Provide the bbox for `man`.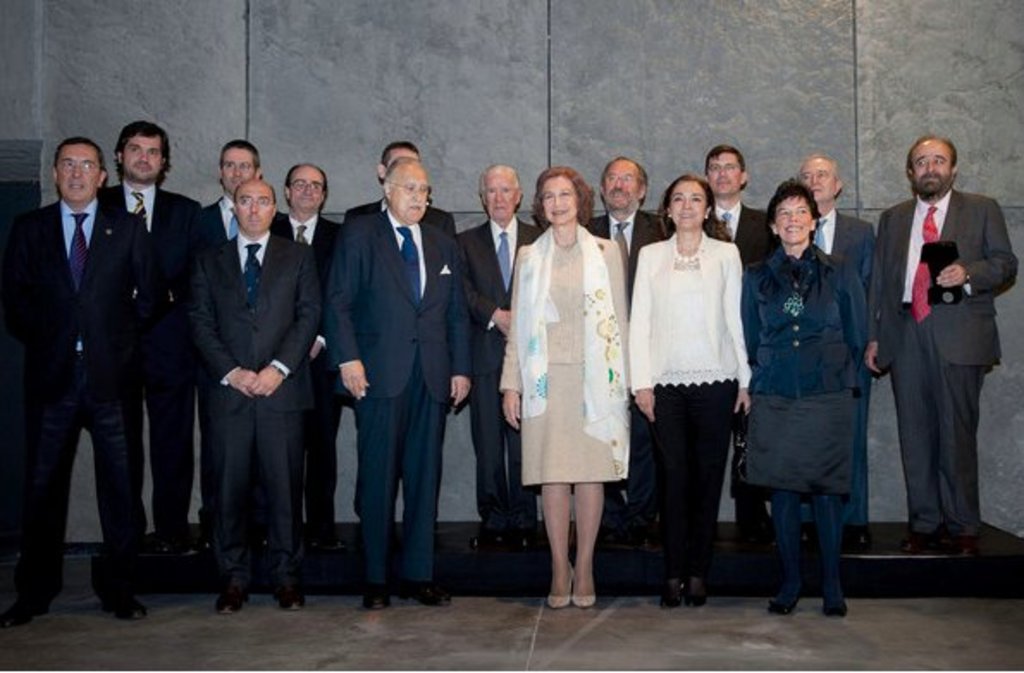
bbox(277, 151, 356, 596).
